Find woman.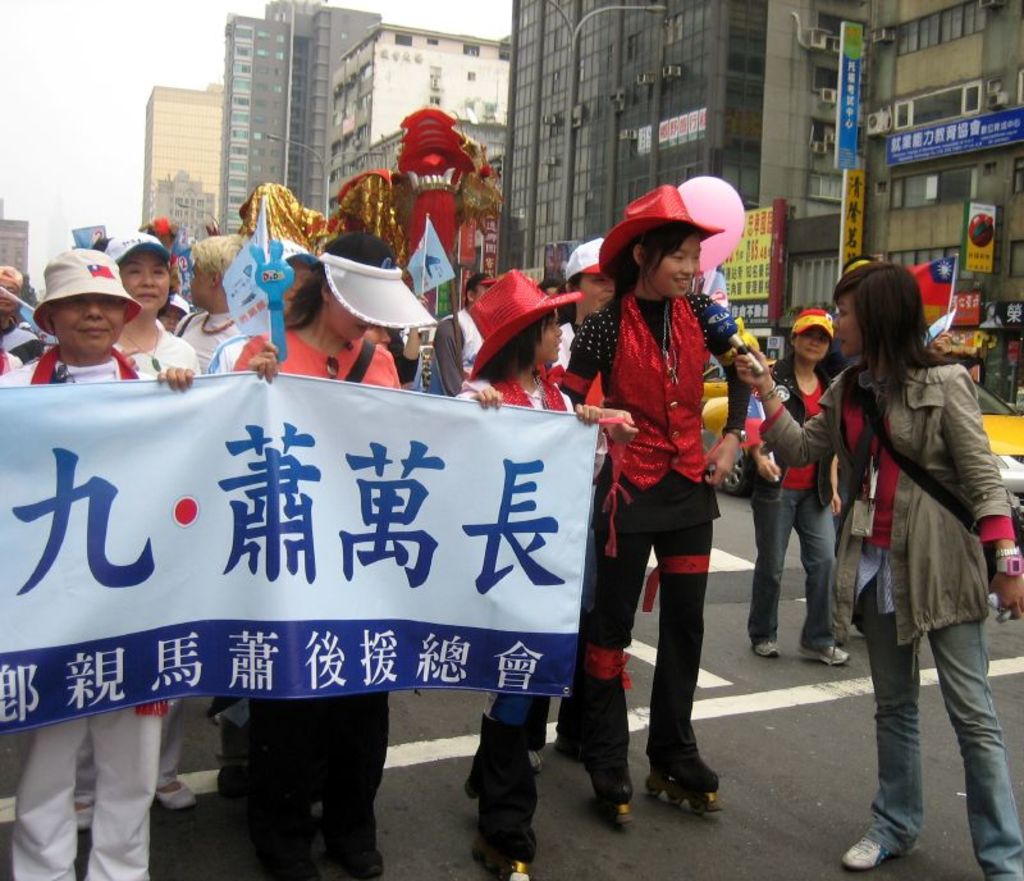
739, 256, 1023, 880.
